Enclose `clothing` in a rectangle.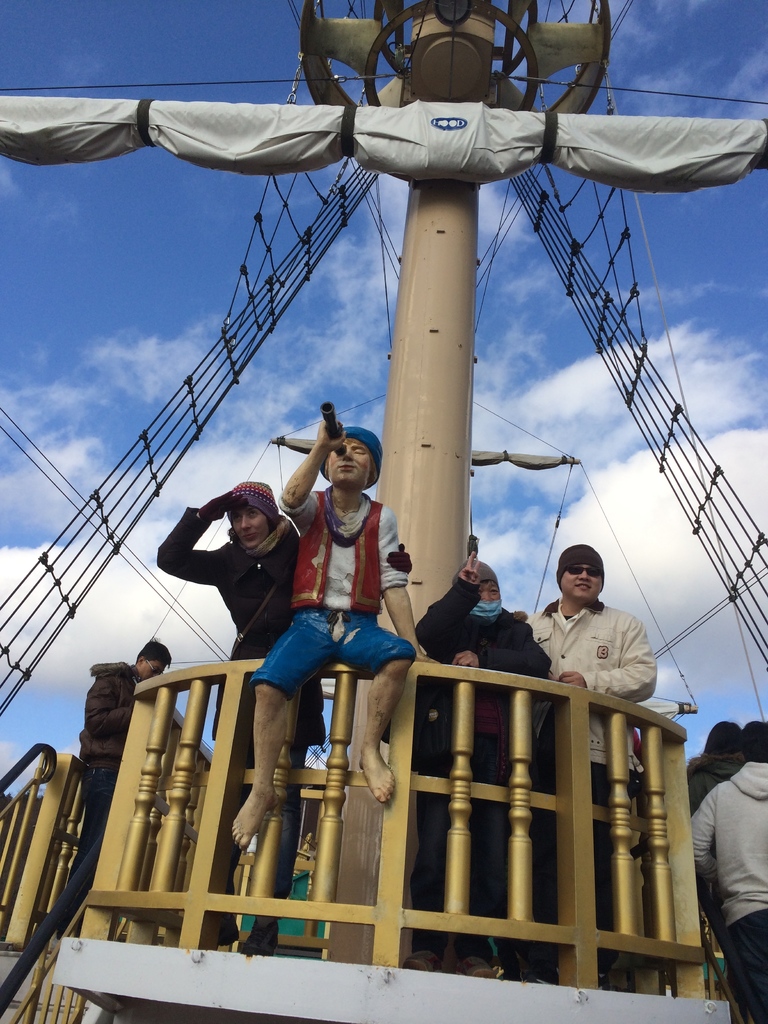
bbox=(691, 764, 767, 1023).
